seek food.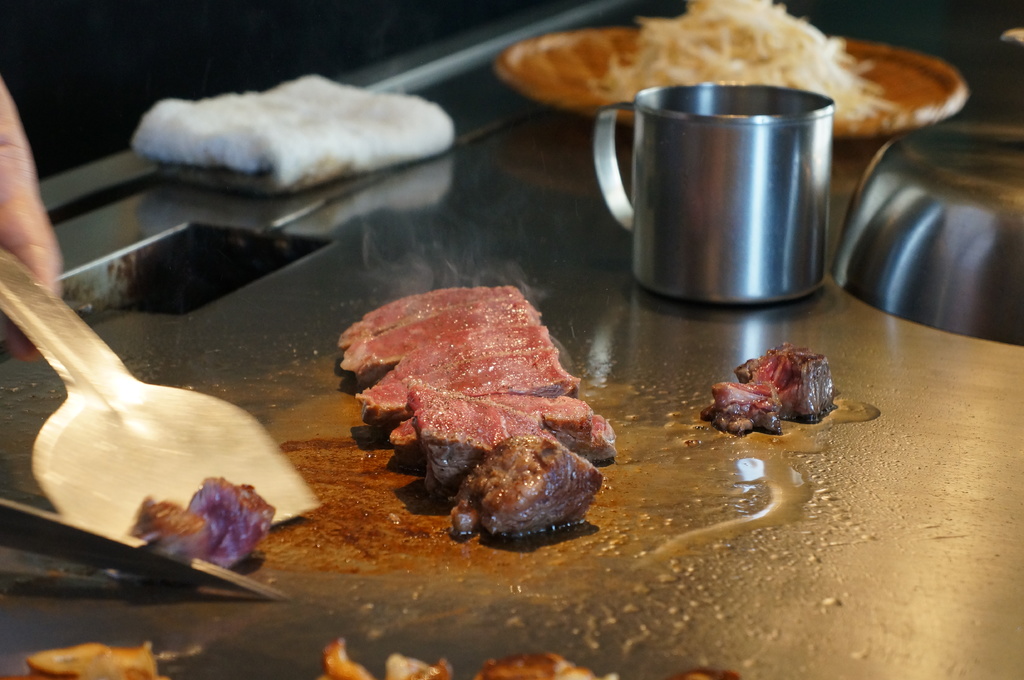
crop(132, 474, 276, 571).
